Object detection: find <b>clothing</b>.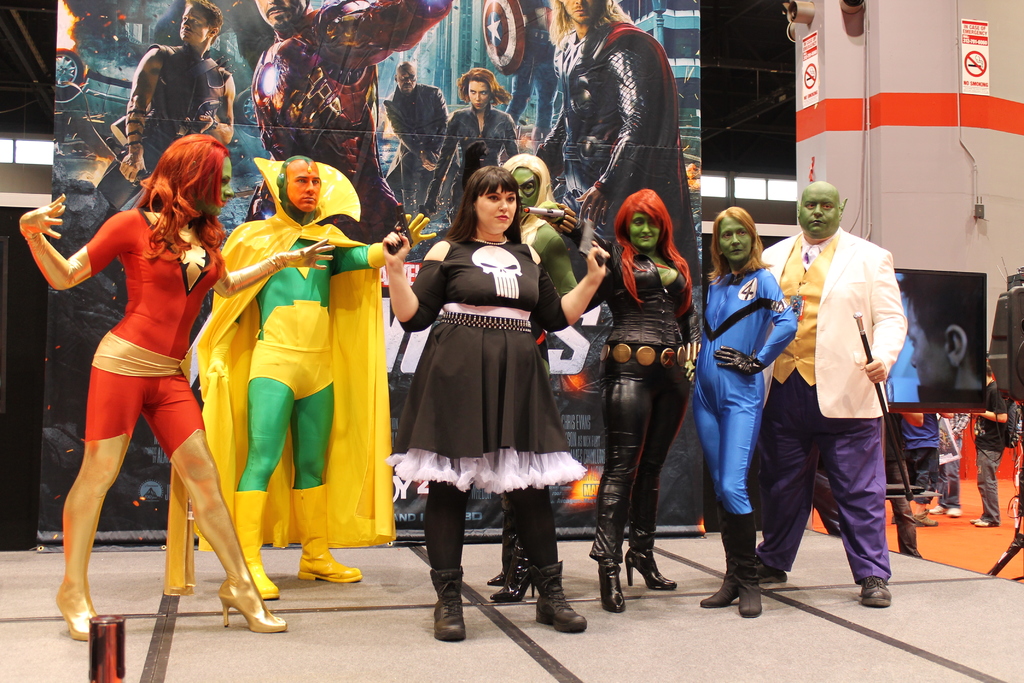
Rect(509, 197, 588, 568).
